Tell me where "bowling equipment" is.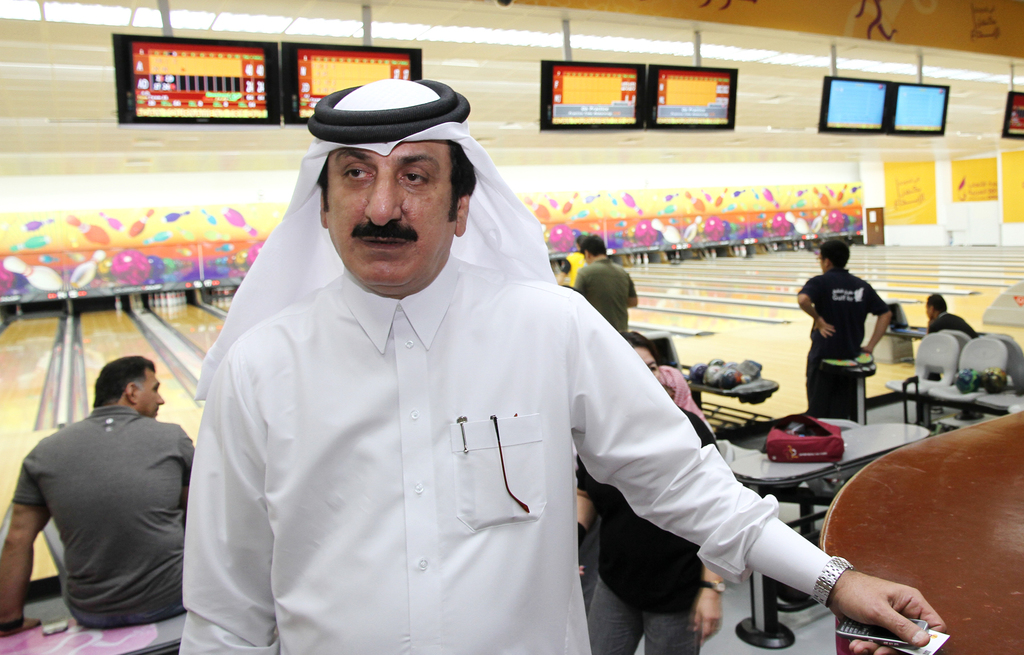
"bowling equipment" is at (left=145, top=289, right=191, bottom=314).
